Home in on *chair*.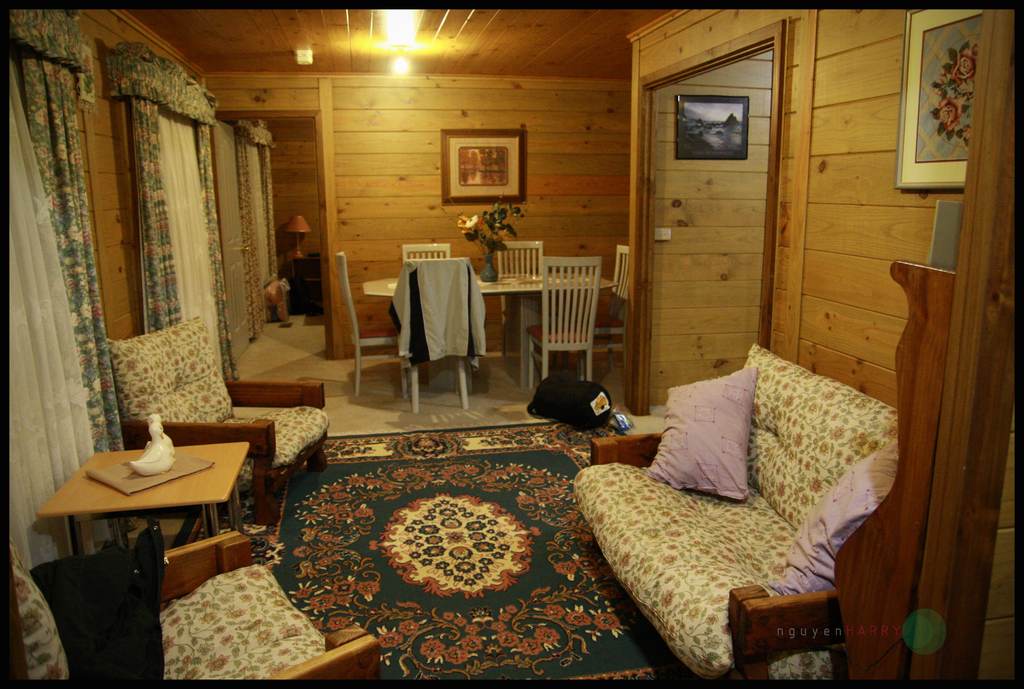
Homed in at [398,243,460,262].
